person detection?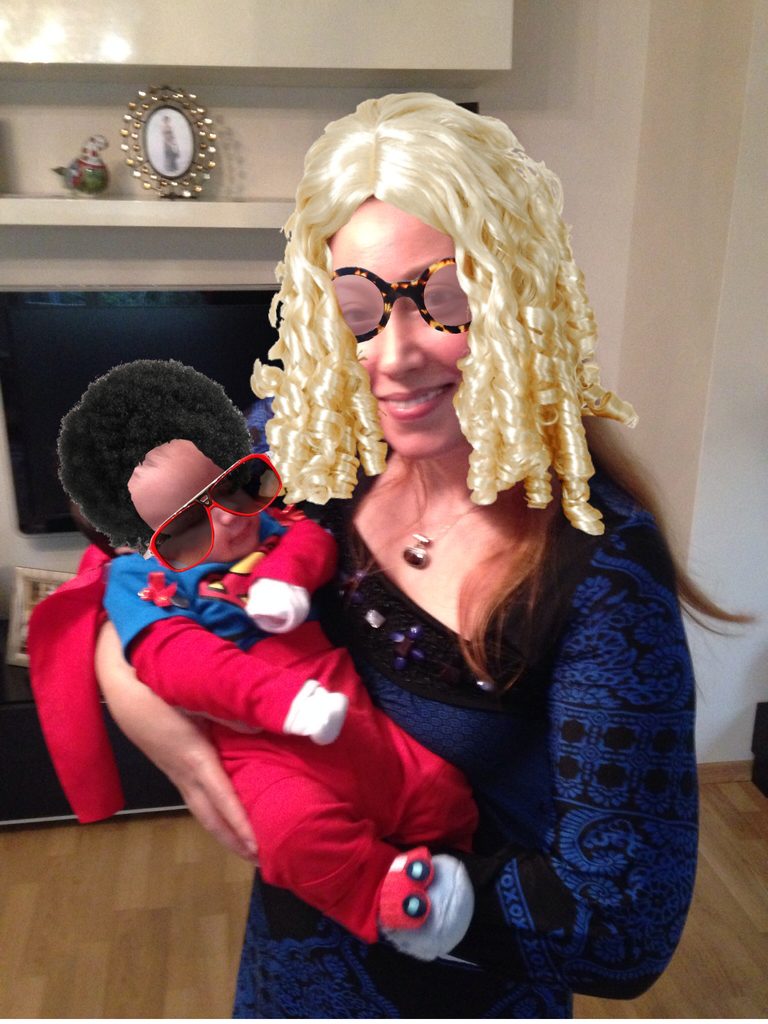
l=63, t=141, r=620, b=992
